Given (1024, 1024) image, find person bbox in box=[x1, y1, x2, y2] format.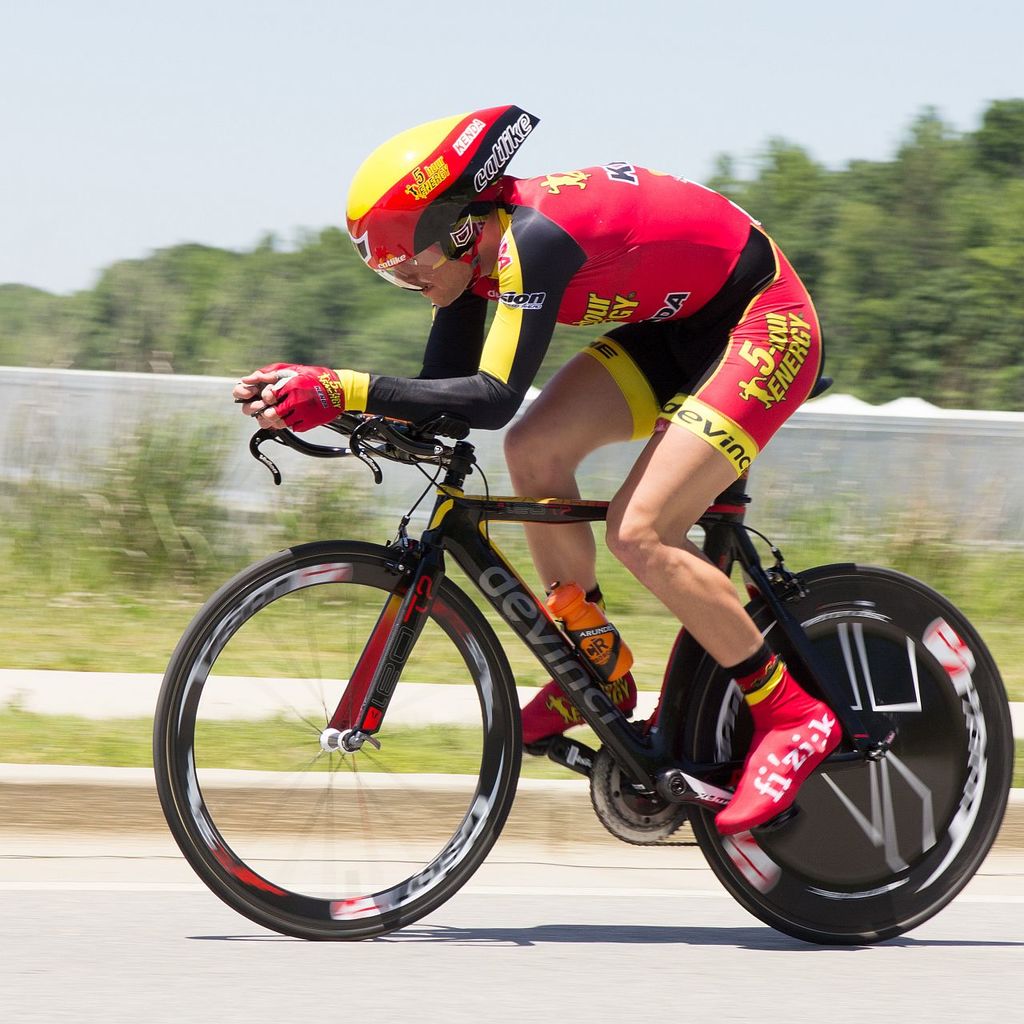
box=[331, 151, 849, 713].
